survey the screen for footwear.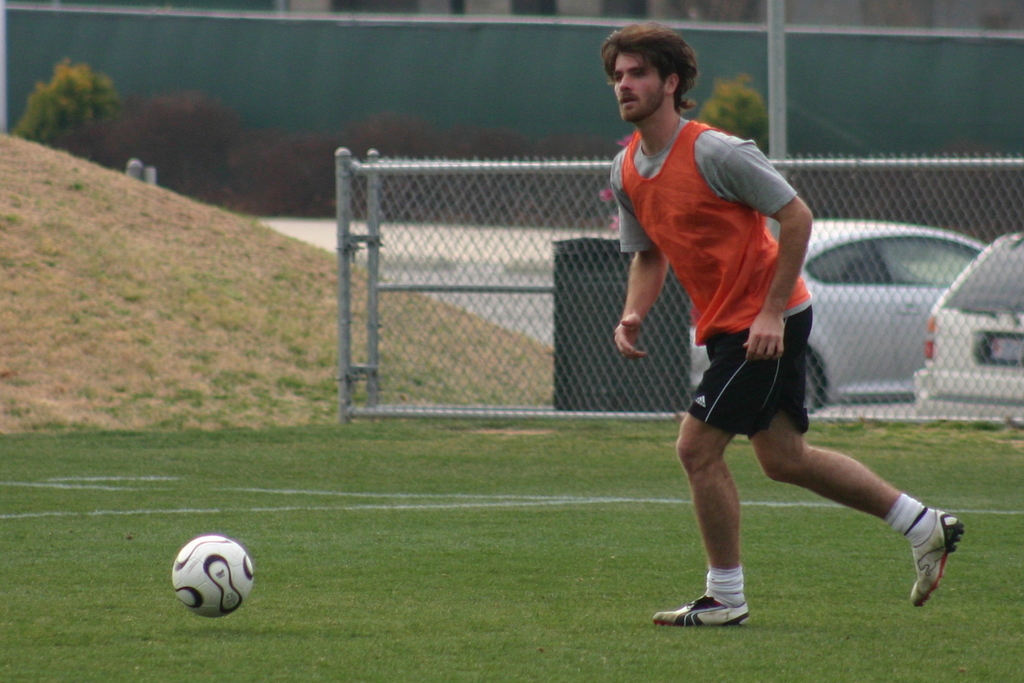
Survey found: pyautogui.locateOnScreen(653, 593, 751, 629).
